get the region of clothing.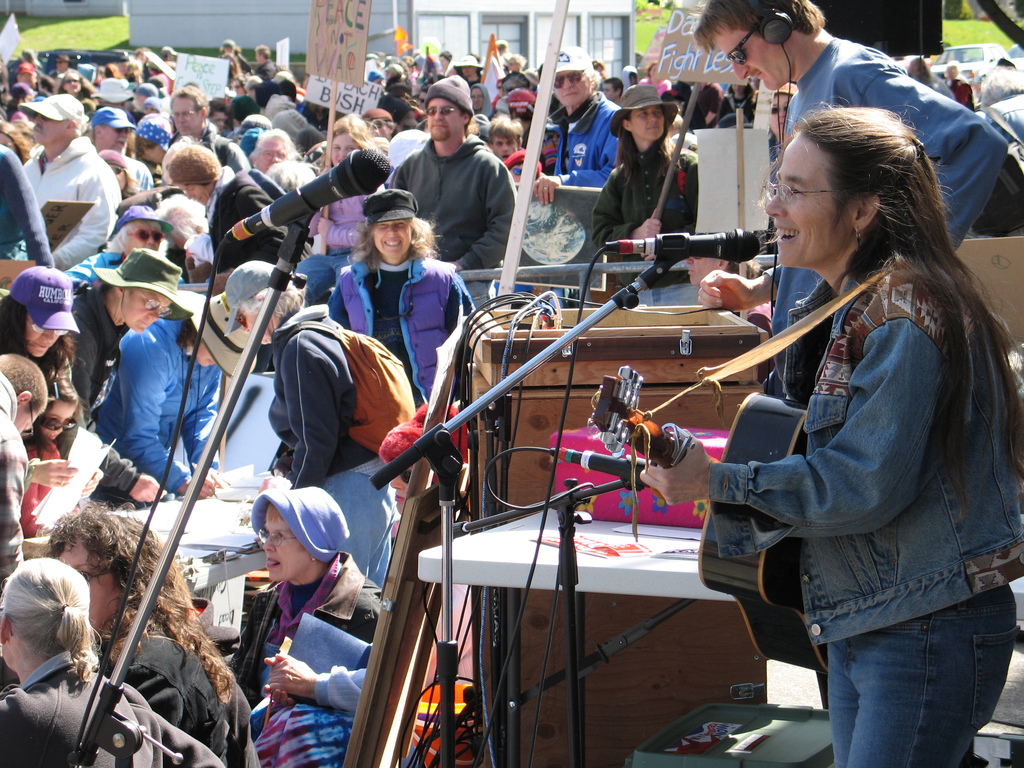
locate(710, 239, 1023, 767).
